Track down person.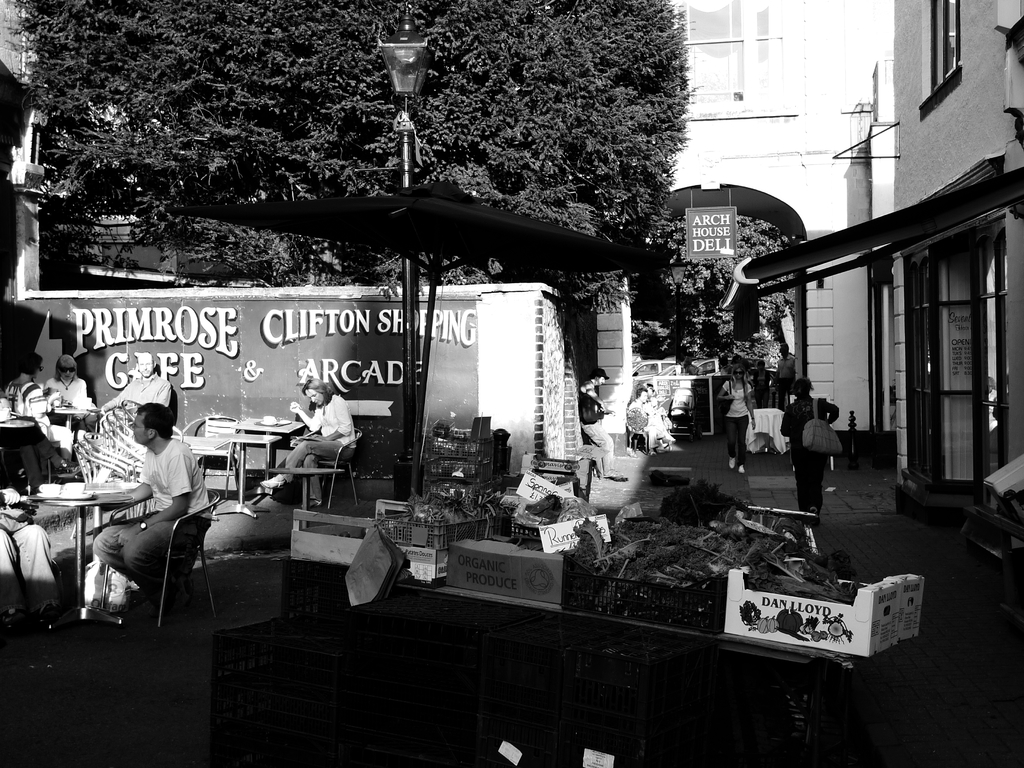
Tracked to (718,360,753,477).
